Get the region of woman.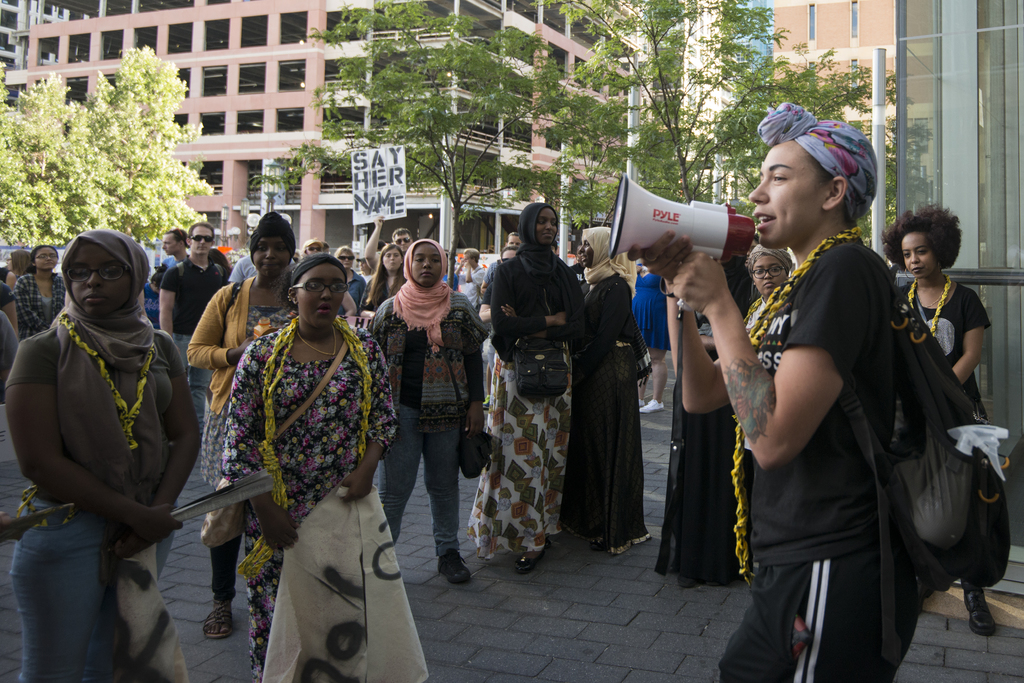
detection(1, 247, 33, 314).
